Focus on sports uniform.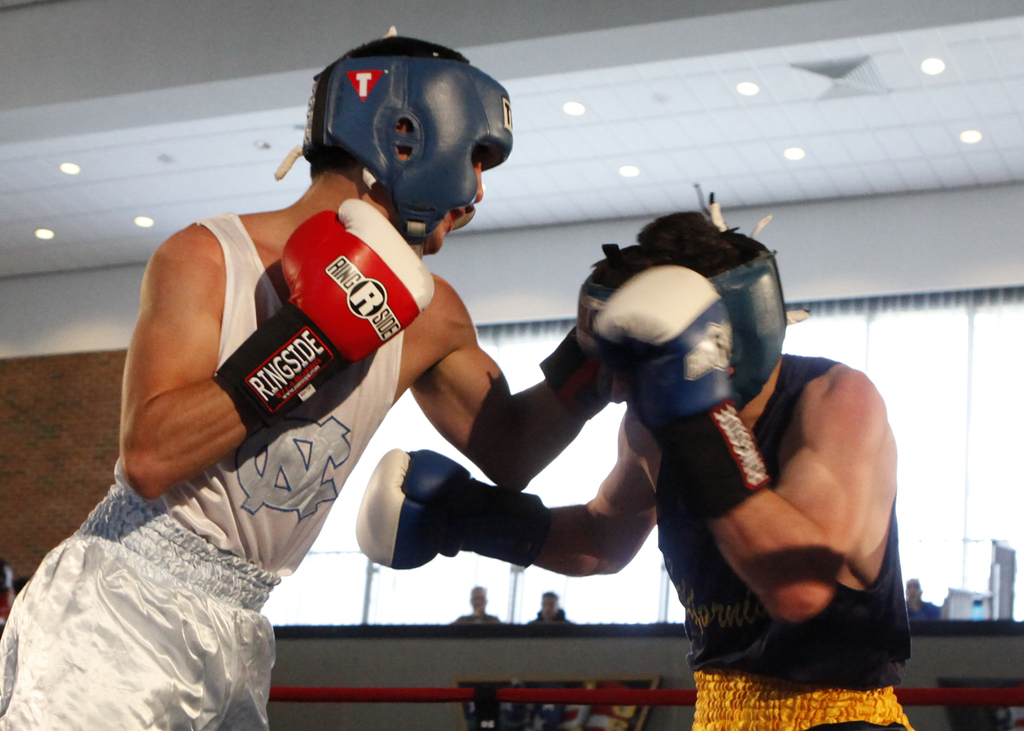
Focused at 0:51:637:730.
